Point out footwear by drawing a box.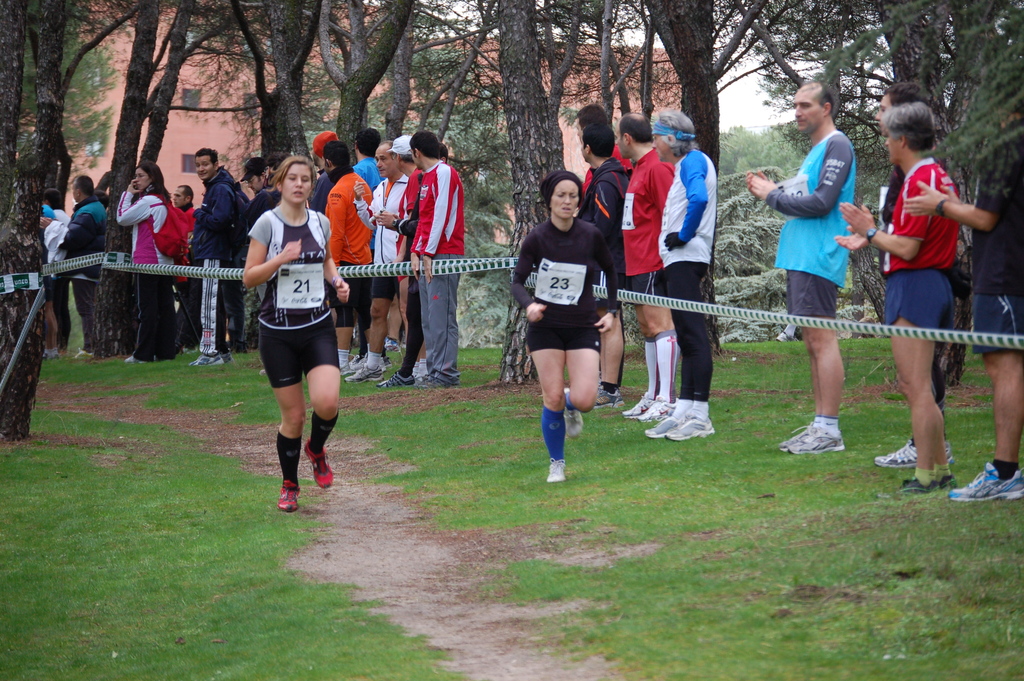
box=[564, 386, 583, 439].
